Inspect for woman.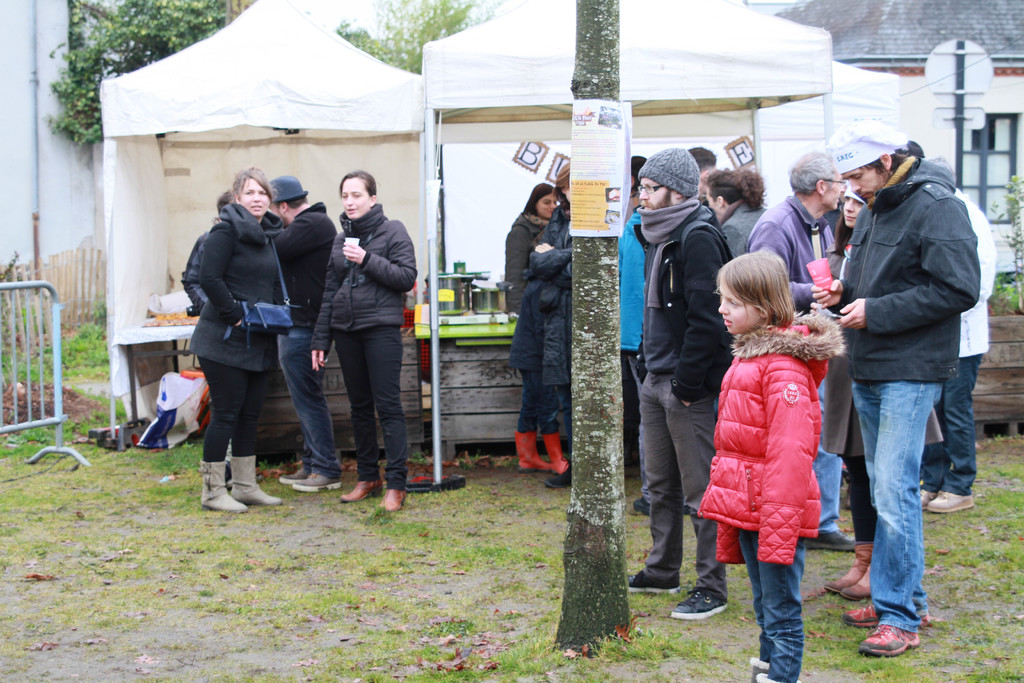
Inspection: BBox(289, 152, 419, 517).
